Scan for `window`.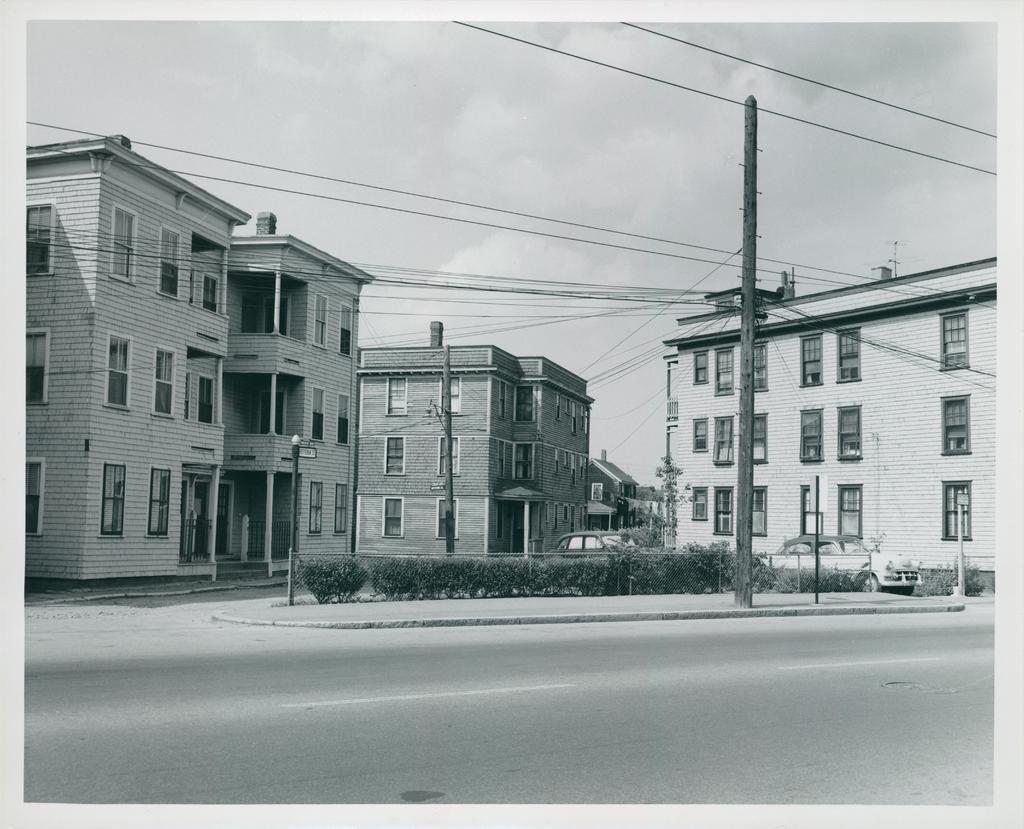
Scan result: 714 485 771 534.
